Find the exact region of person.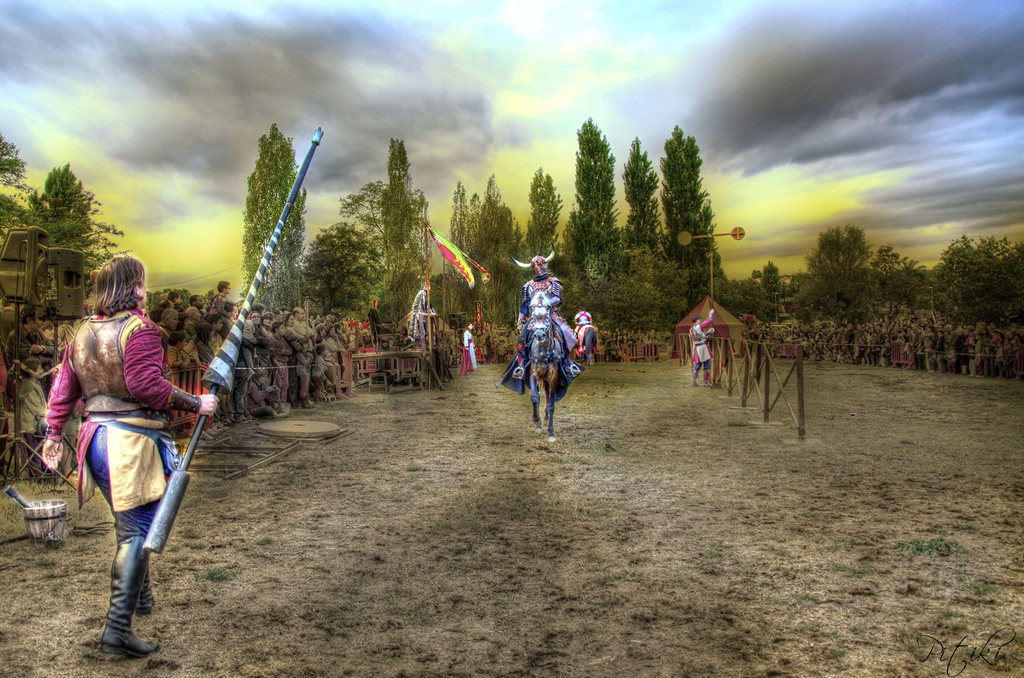
Exact region: (left=481, top=254, right=586, bottom=416).
